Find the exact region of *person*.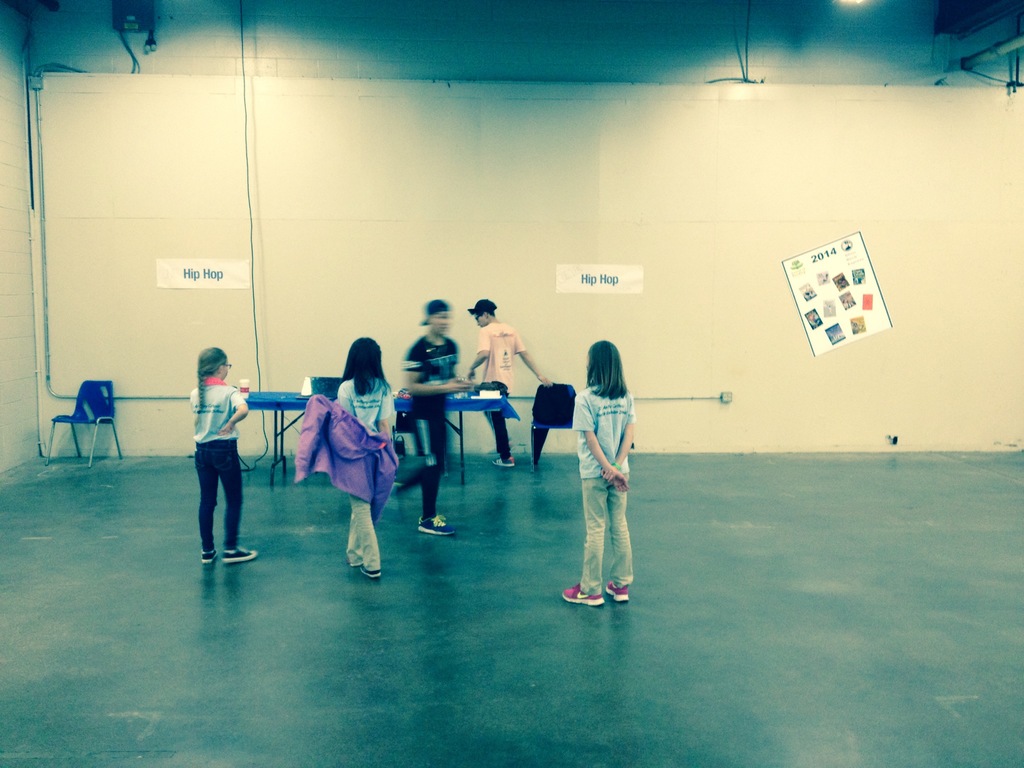
Exact region: [307,337,392,580].
